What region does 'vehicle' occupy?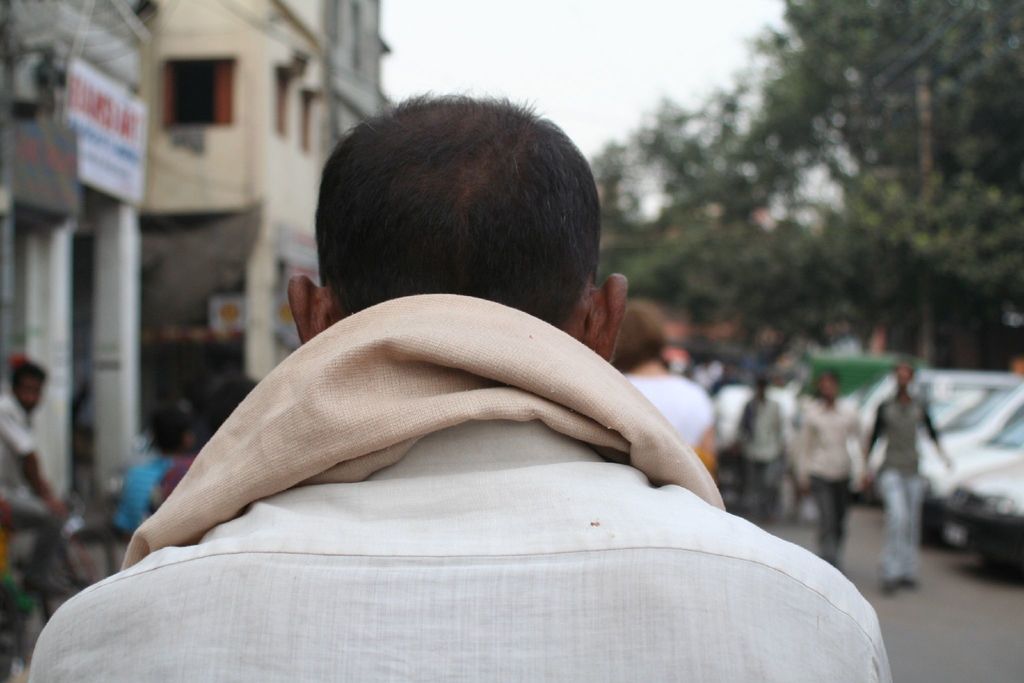
pyautogui.locateOnScreen(716, 390, 801, 444).
